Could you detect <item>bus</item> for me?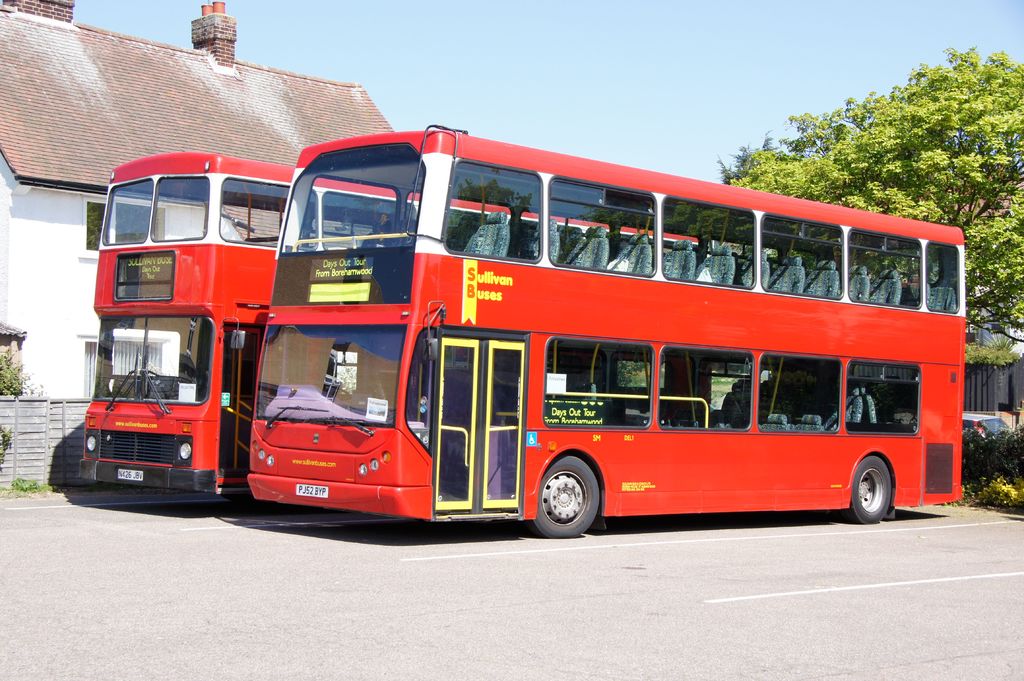
Detection result: bbox=[247, 125, 963, 524].
